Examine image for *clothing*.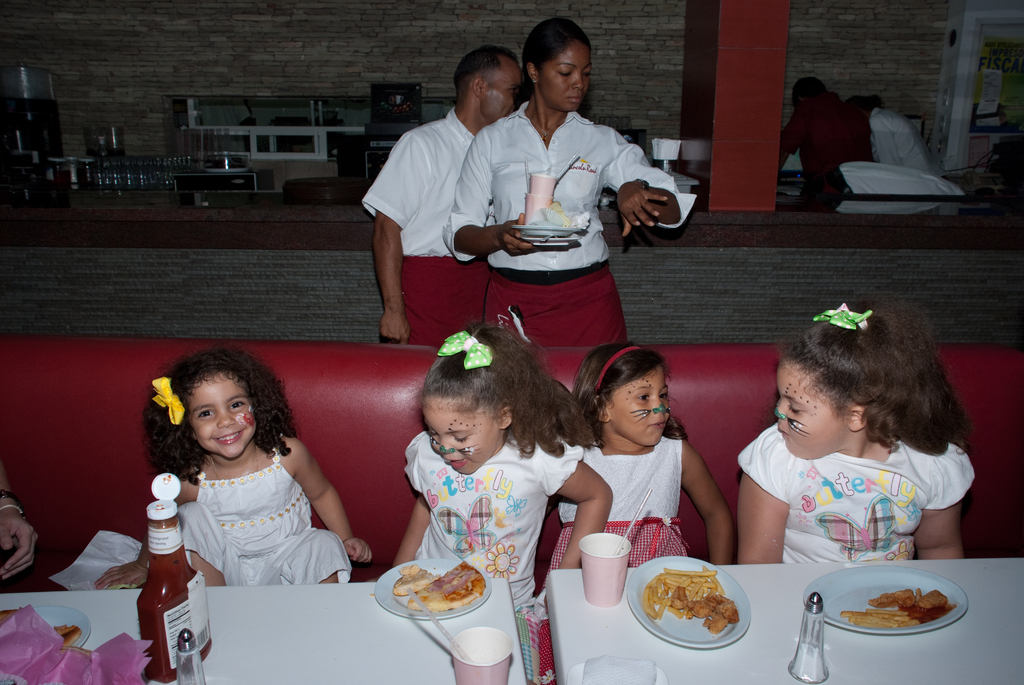
Examination result: box(404, 433, 581, 615).
